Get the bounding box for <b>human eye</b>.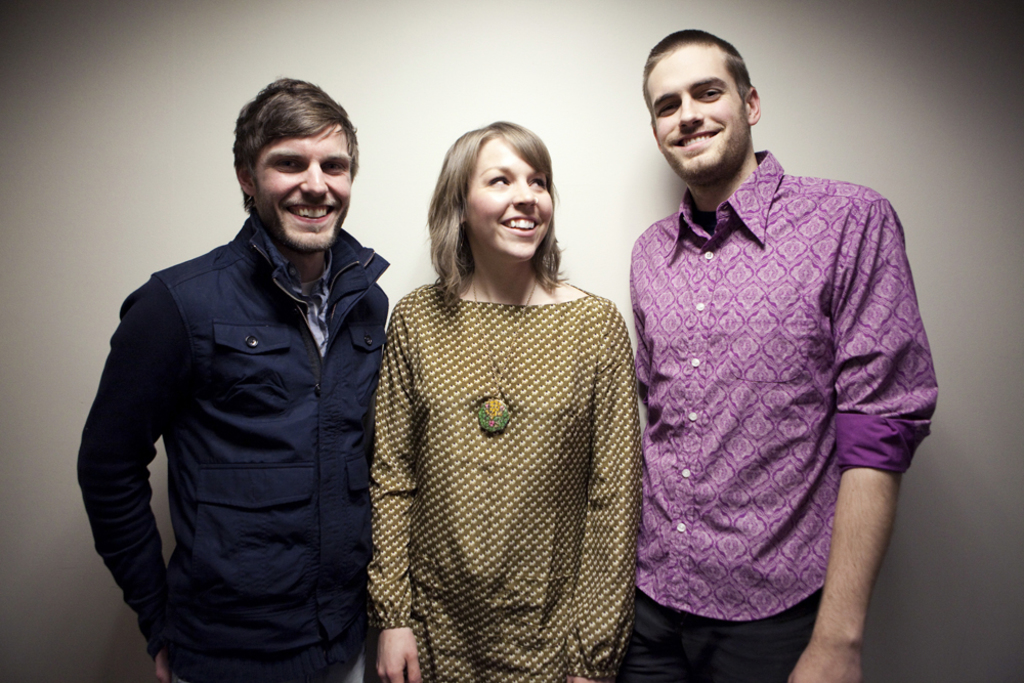
Rect(485, 172, 512, 189).
